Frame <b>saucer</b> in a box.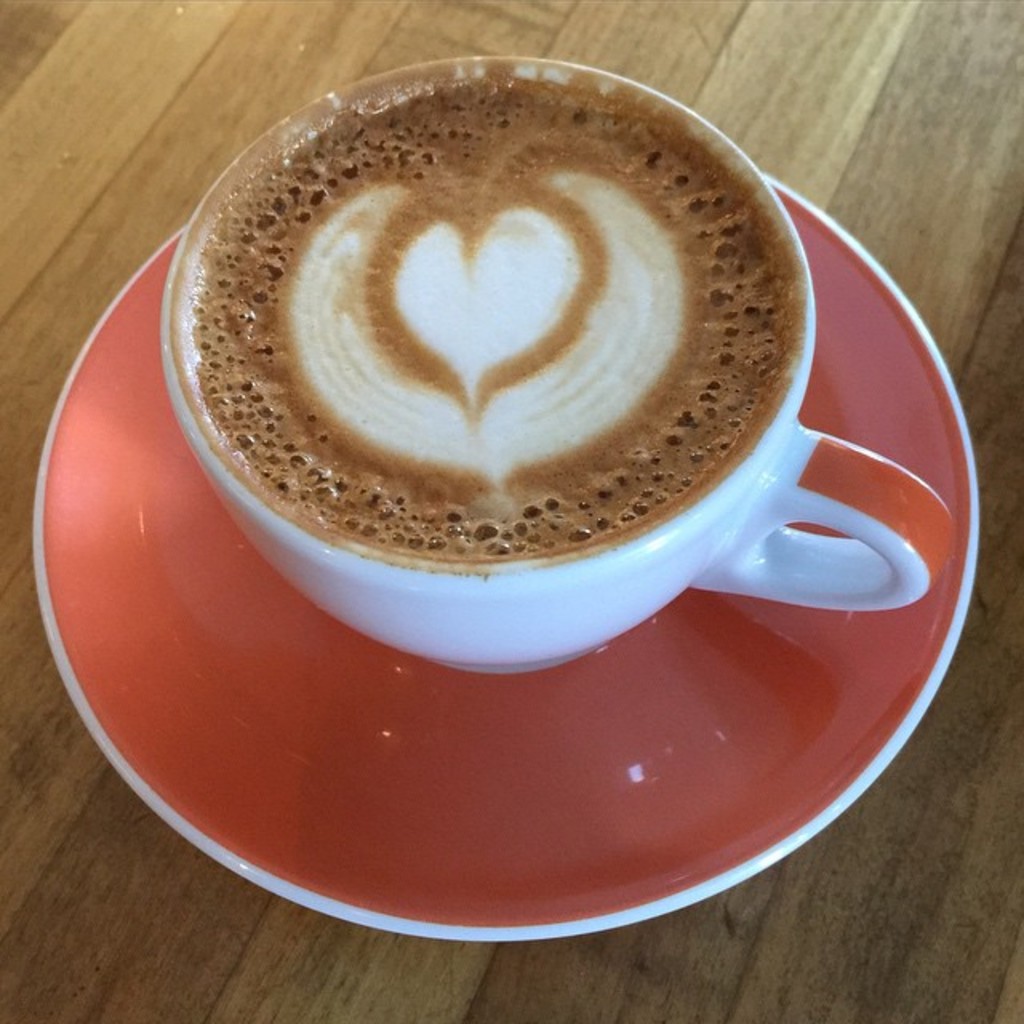
29, 174, 984, 941.
